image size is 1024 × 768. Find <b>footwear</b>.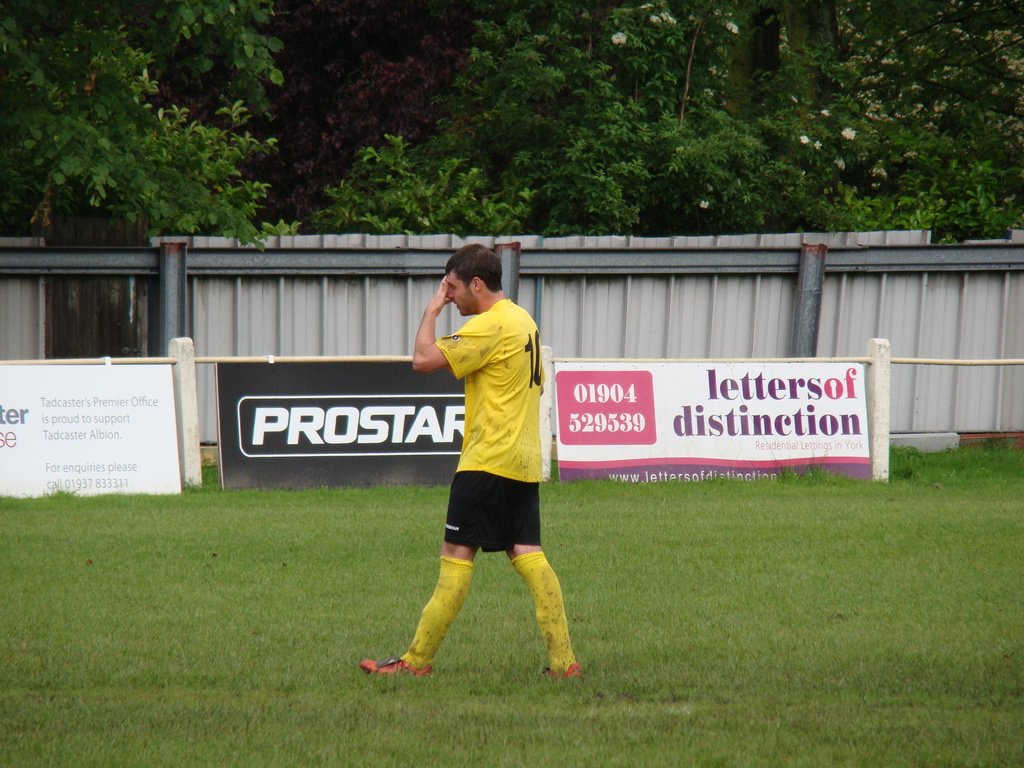
(x1=360, y1=652, x2=432, y2=675).
